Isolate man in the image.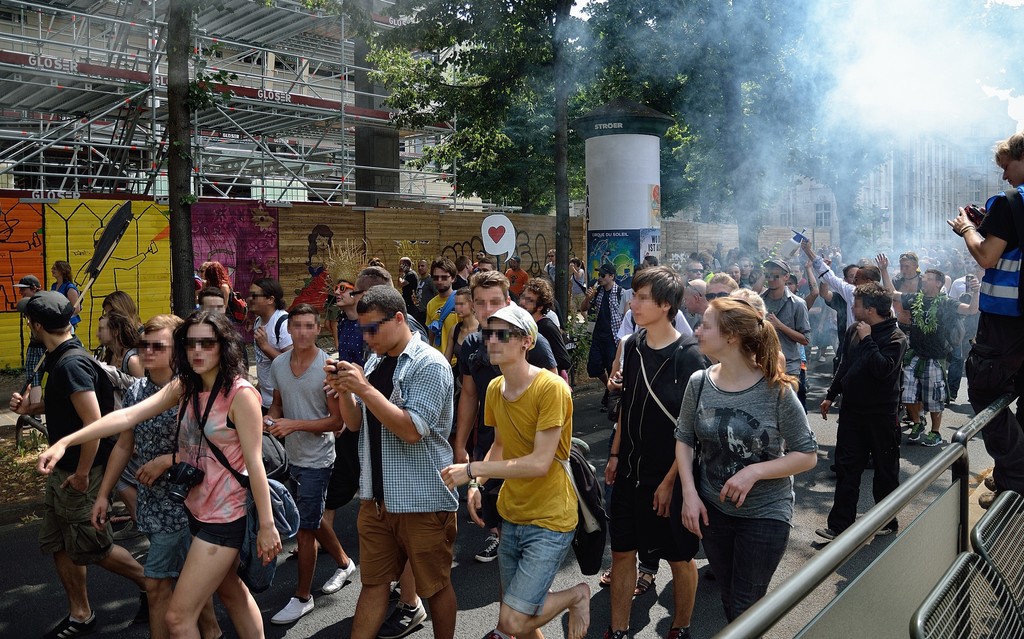
Isolated region: bbox(474, 252, 483, 269).
